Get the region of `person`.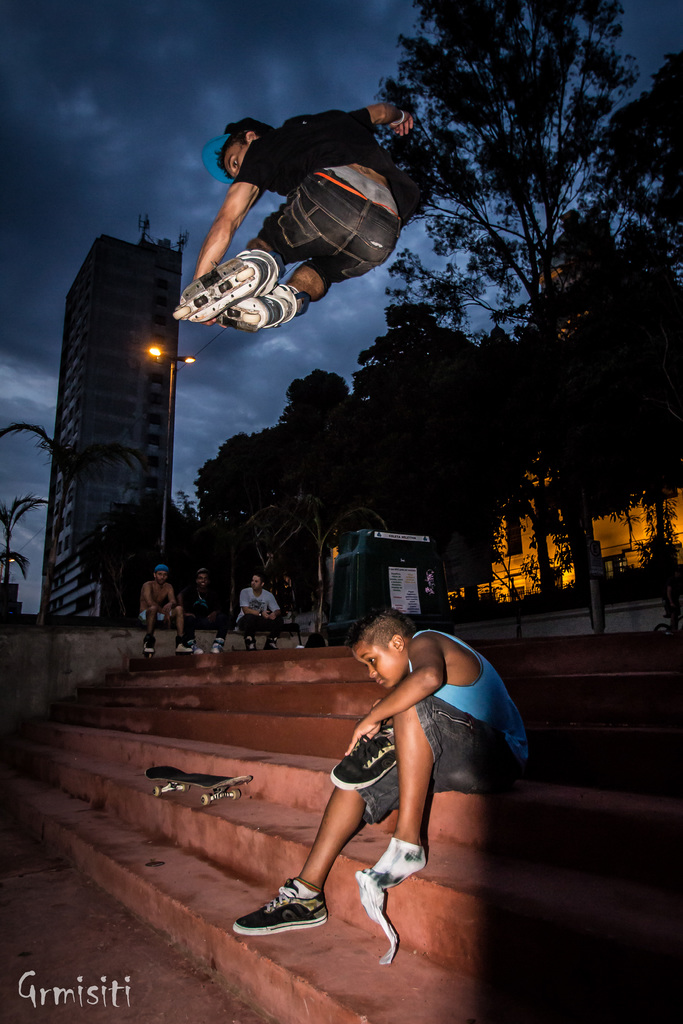
bbox=(139, 564, 190, 653).
